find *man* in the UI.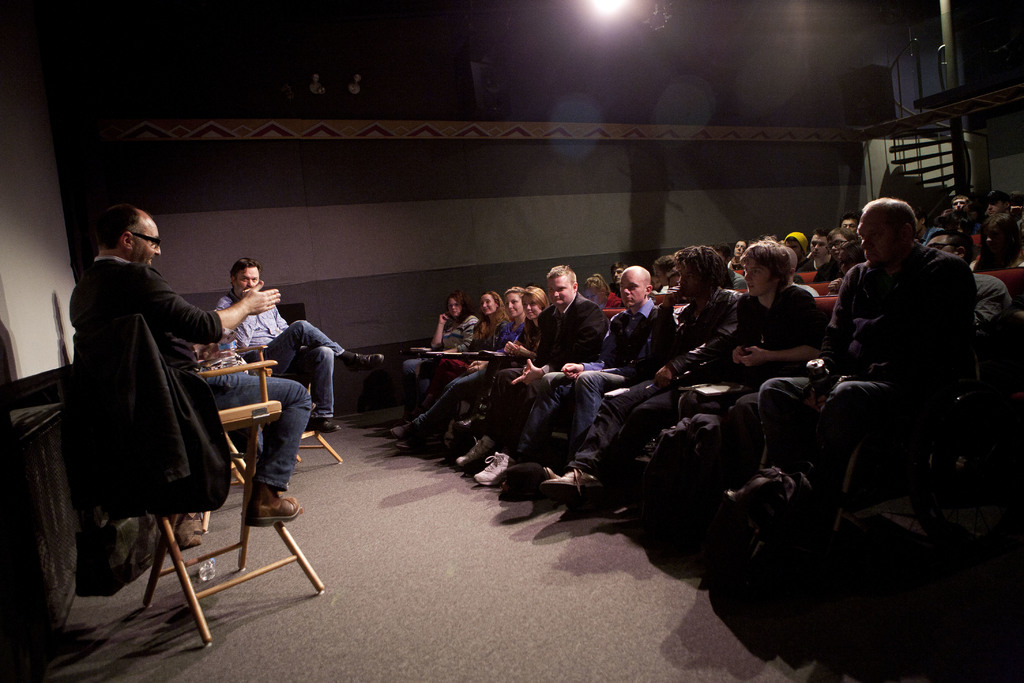
UI element at bbox=(812, 231, 860, 288).
